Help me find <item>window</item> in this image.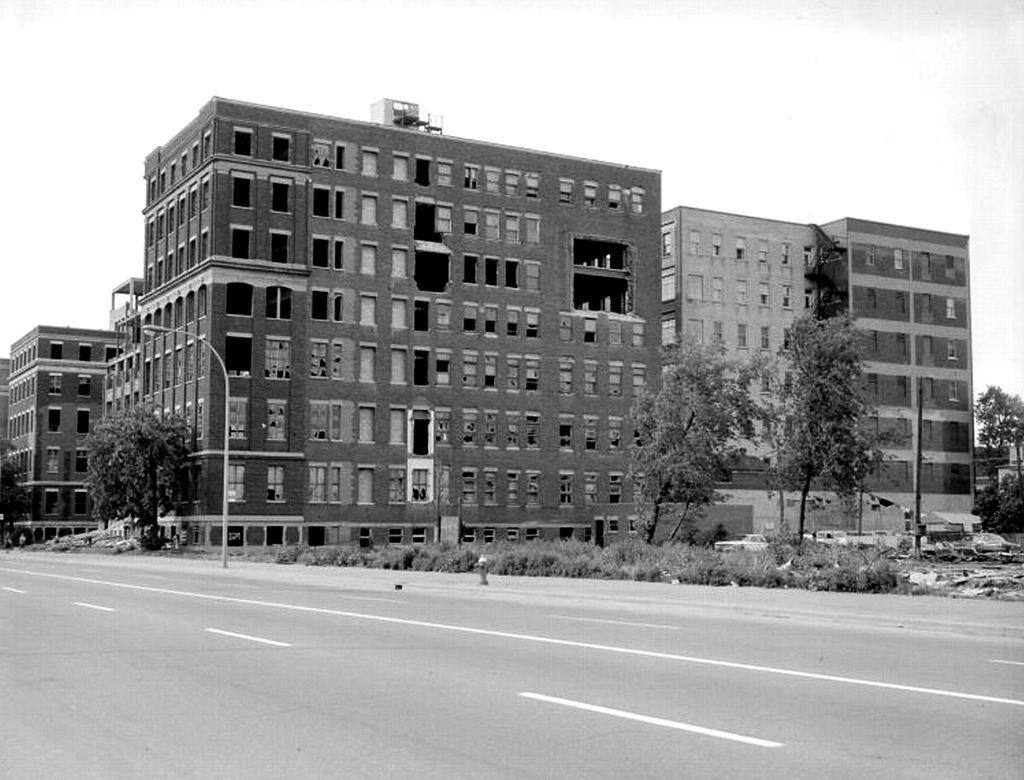
Found it: x1=463, y1=210, x2=482, y2=237.
